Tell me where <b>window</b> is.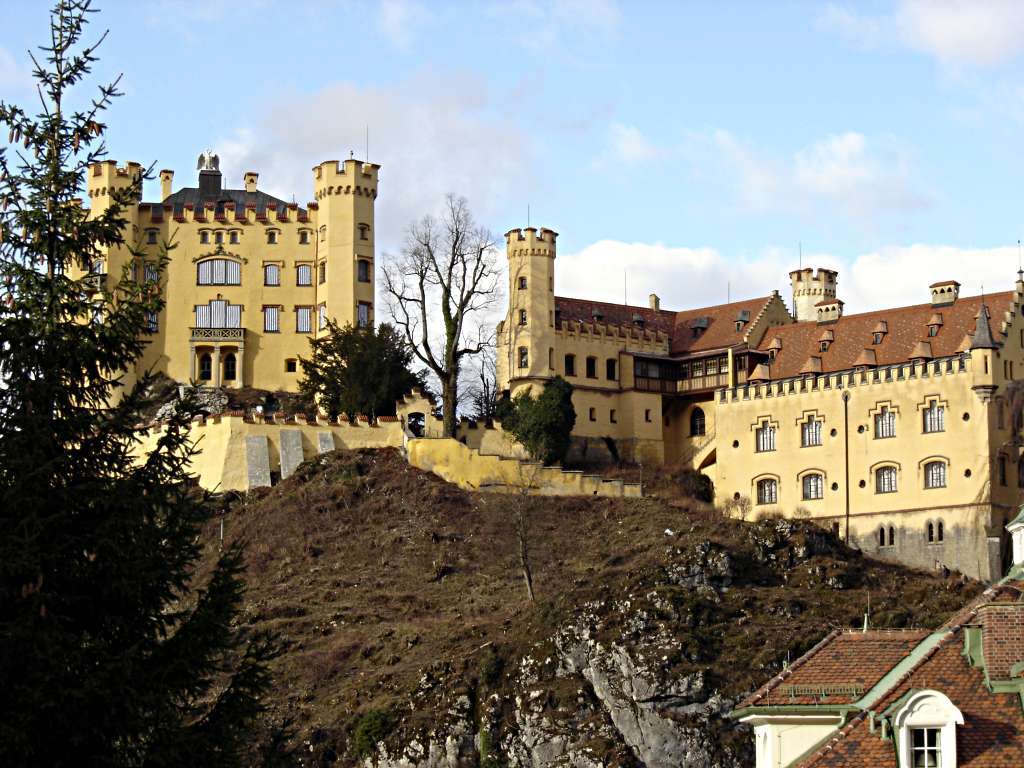
<b>window</b> is at left=905, top=719, right=941, bottom=767.
